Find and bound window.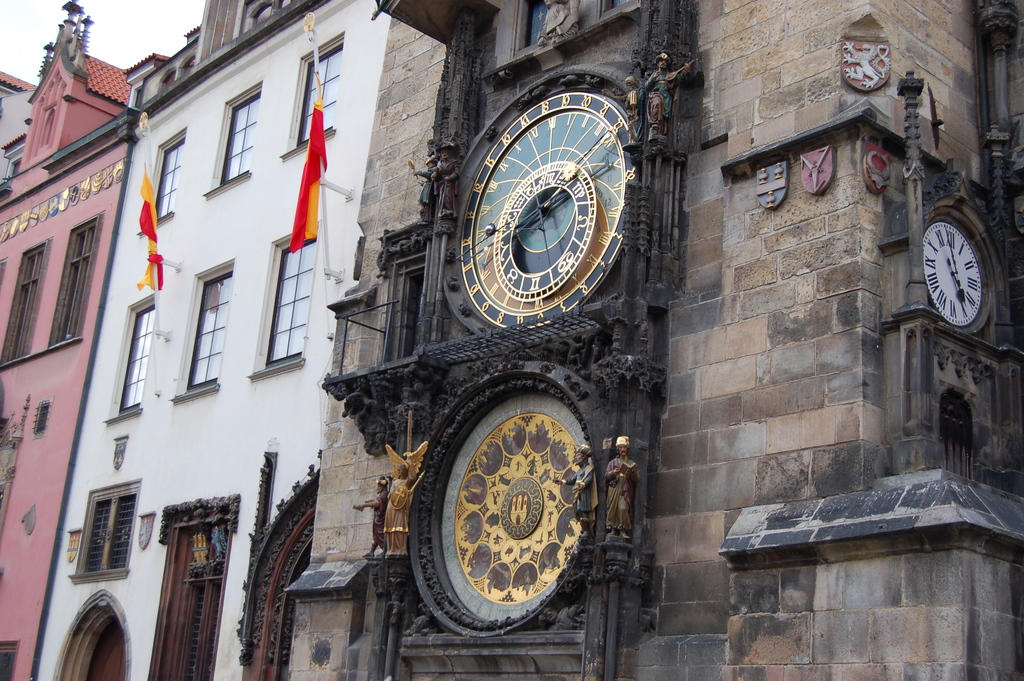
Bound: detection(47, 209, 108, 344).
